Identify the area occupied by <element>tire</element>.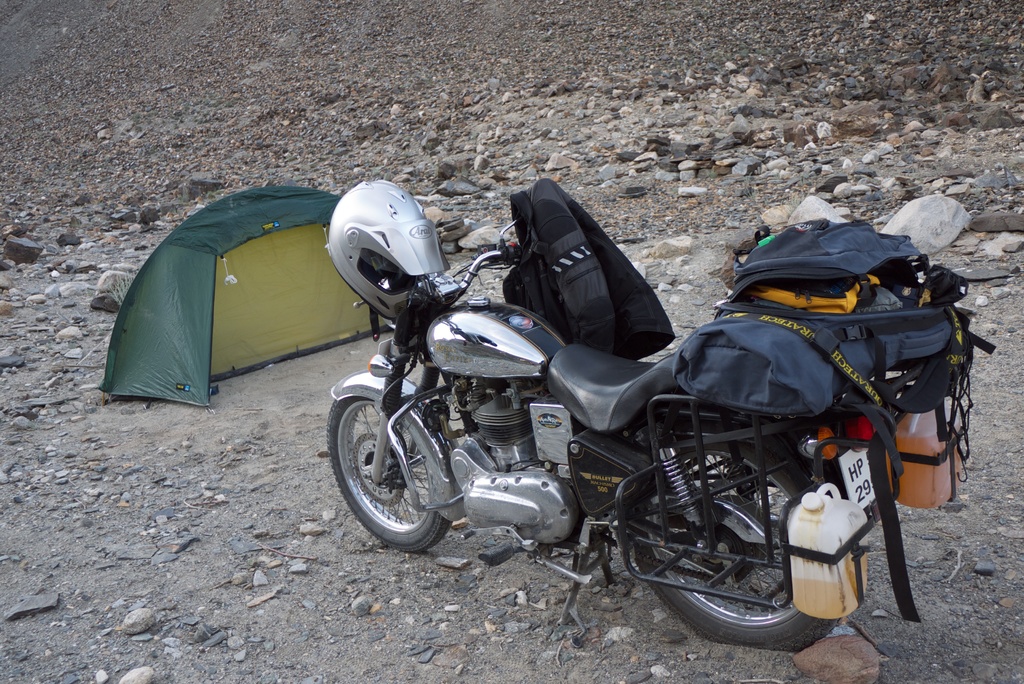
Area: Rect(629, 439, 838, 655).
